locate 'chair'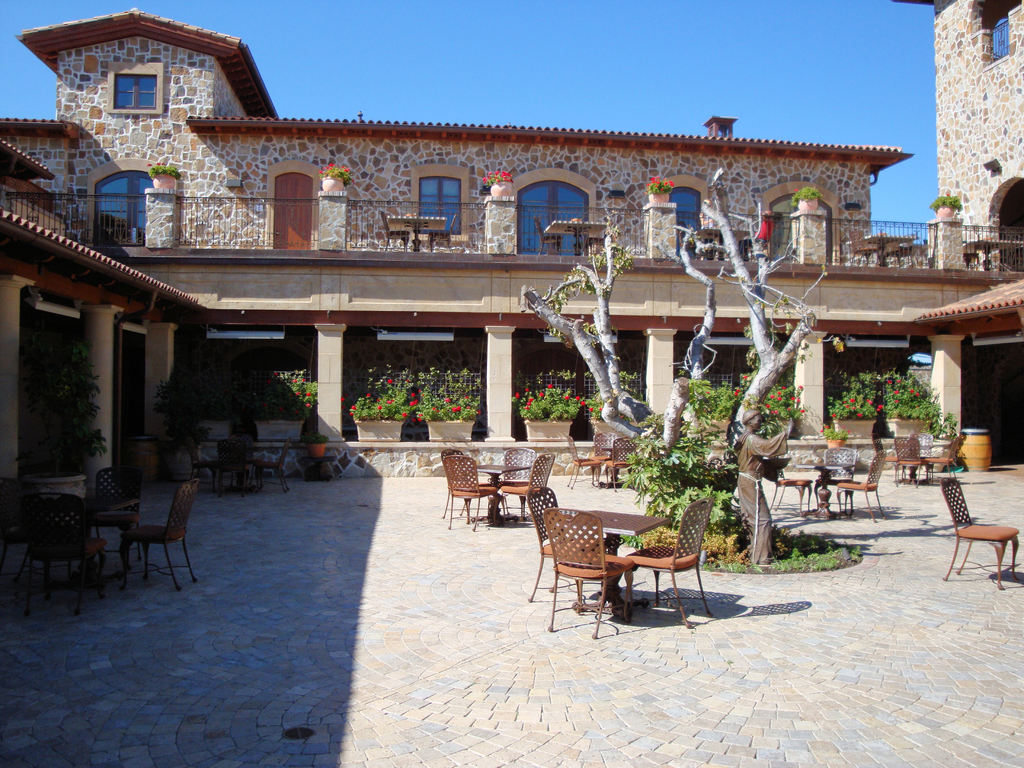
Rect(895, 433, 922, 484)
